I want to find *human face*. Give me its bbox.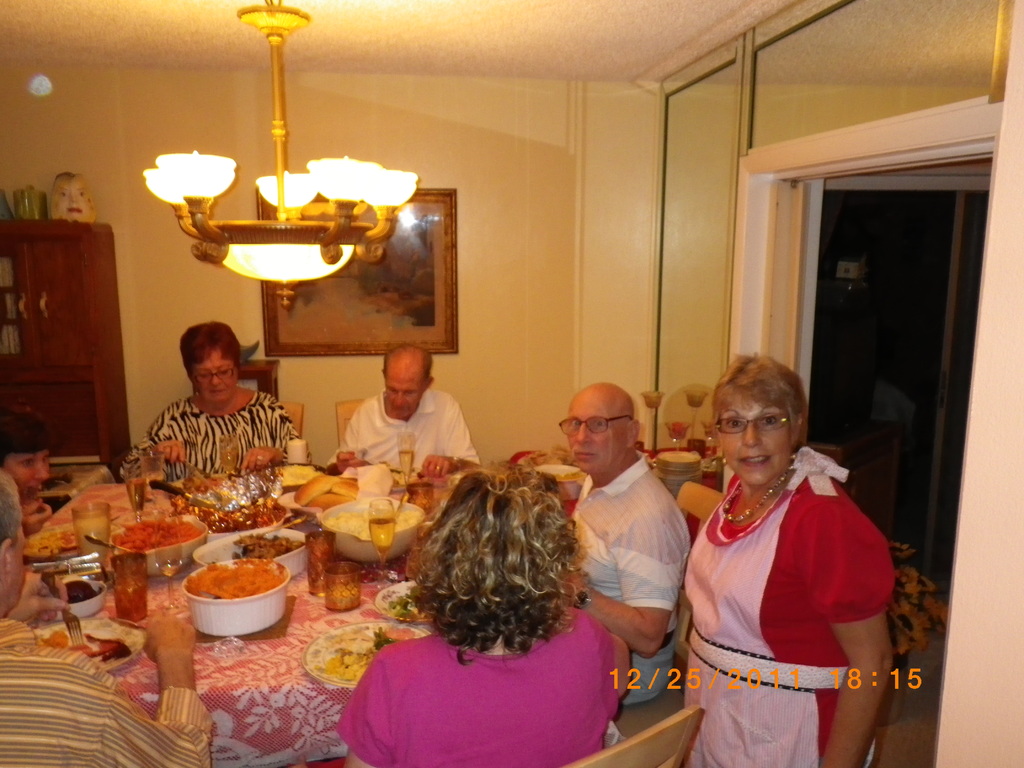
[2, 451, 47, 498].
